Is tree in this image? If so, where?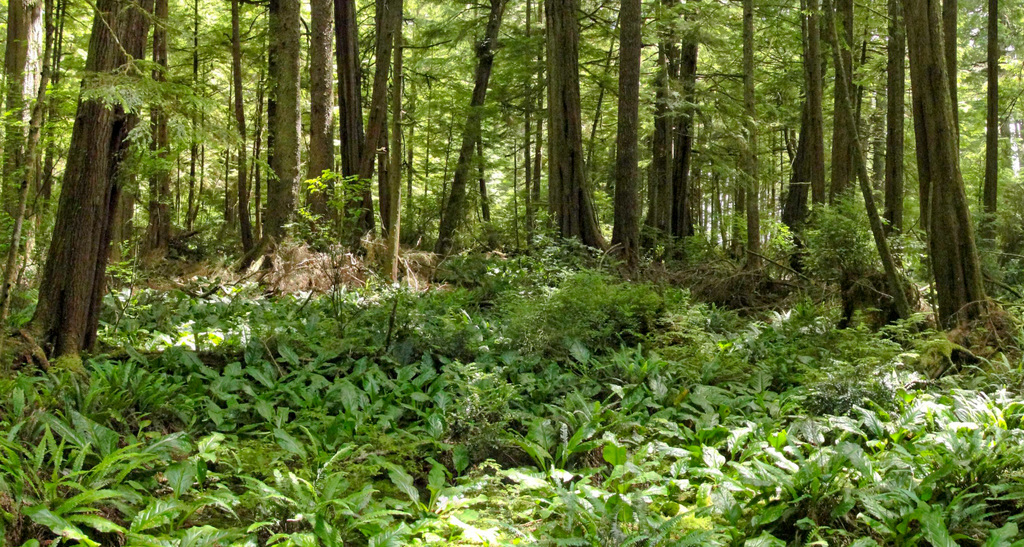
Yes, at region(15, 40, 166, 384).
